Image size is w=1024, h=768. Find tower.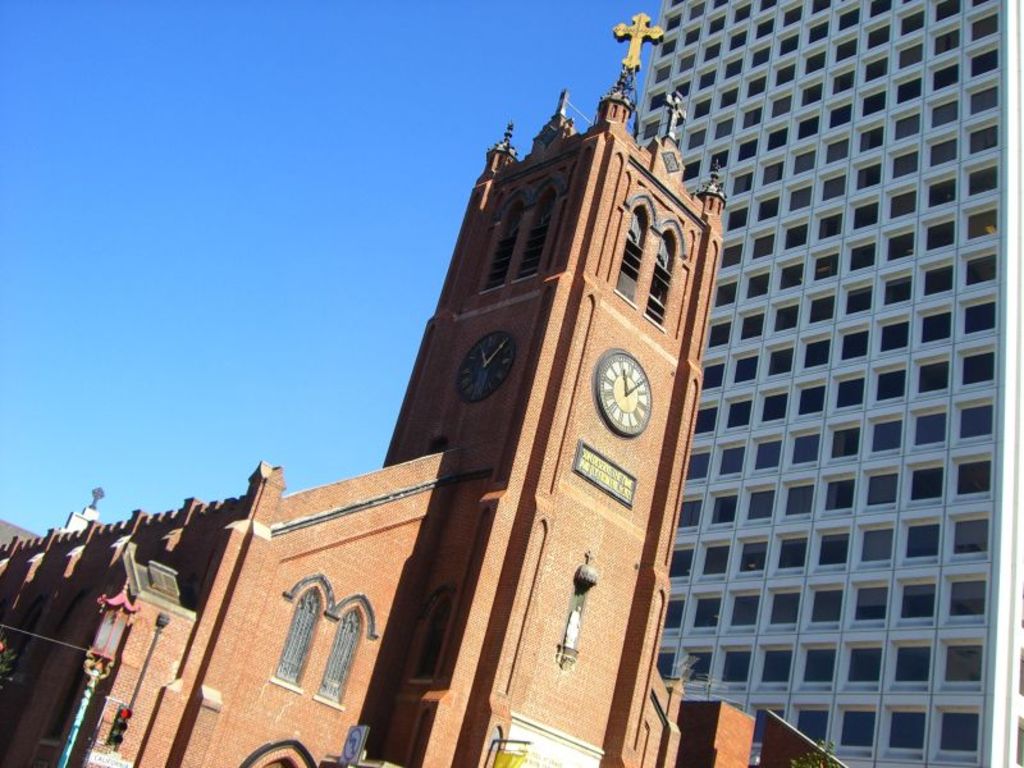
left=532, top=0, right=1023, bottom=767.
